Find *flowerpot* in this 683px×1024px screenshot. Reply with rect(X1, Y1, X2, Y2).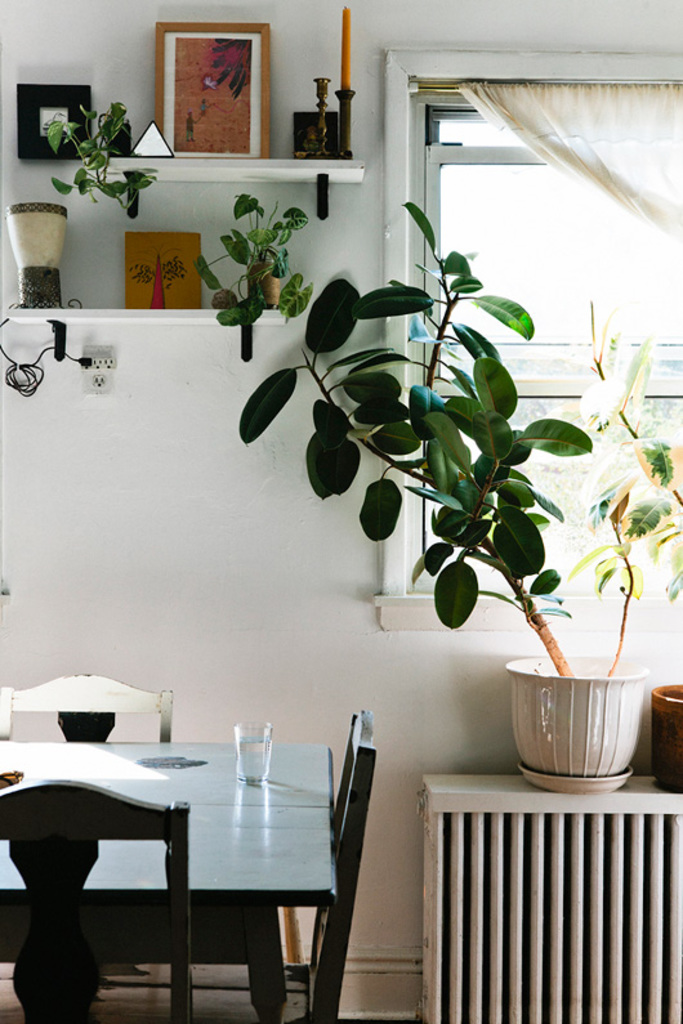
rect(246, 263, 284, 308).
